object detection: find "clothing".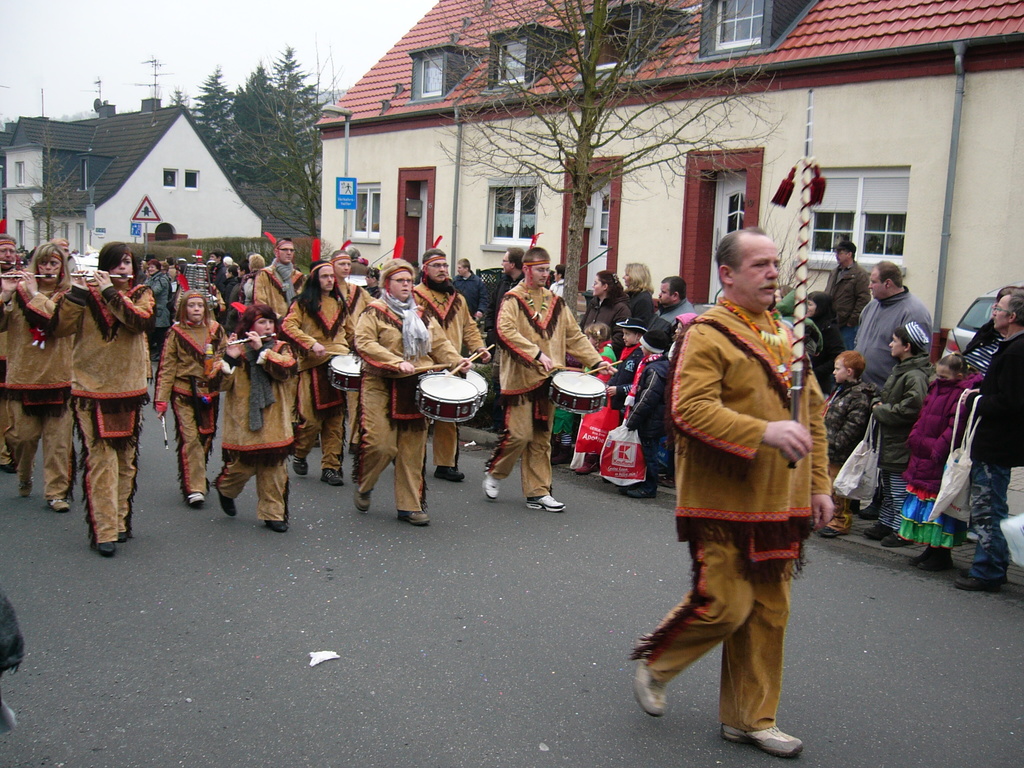
(365,285,383,305).
